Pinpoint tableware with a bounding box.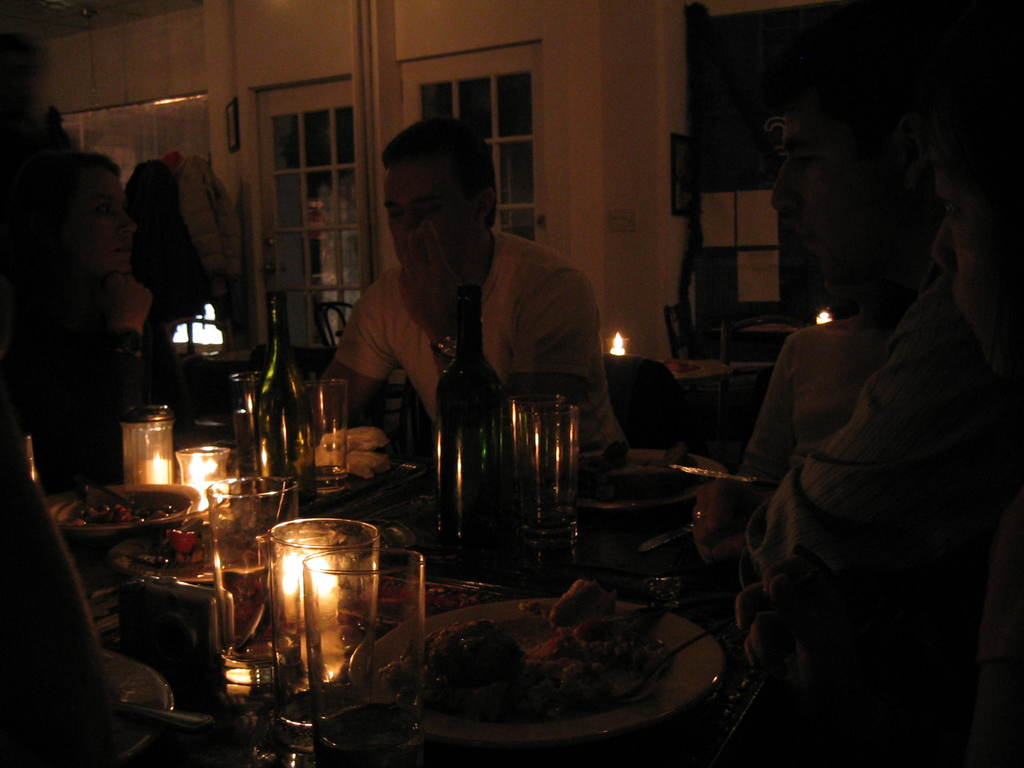
box(248, 513, 403, 716).
